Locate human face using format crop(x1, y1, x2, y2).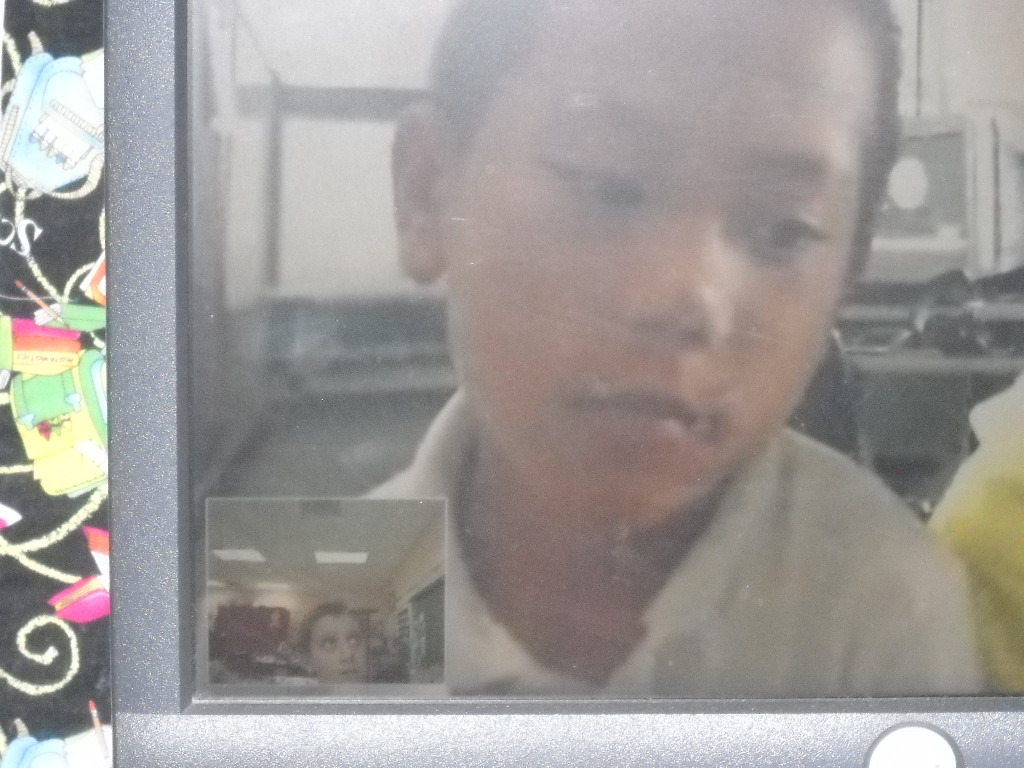
crop(440, 0, 875, 529).
